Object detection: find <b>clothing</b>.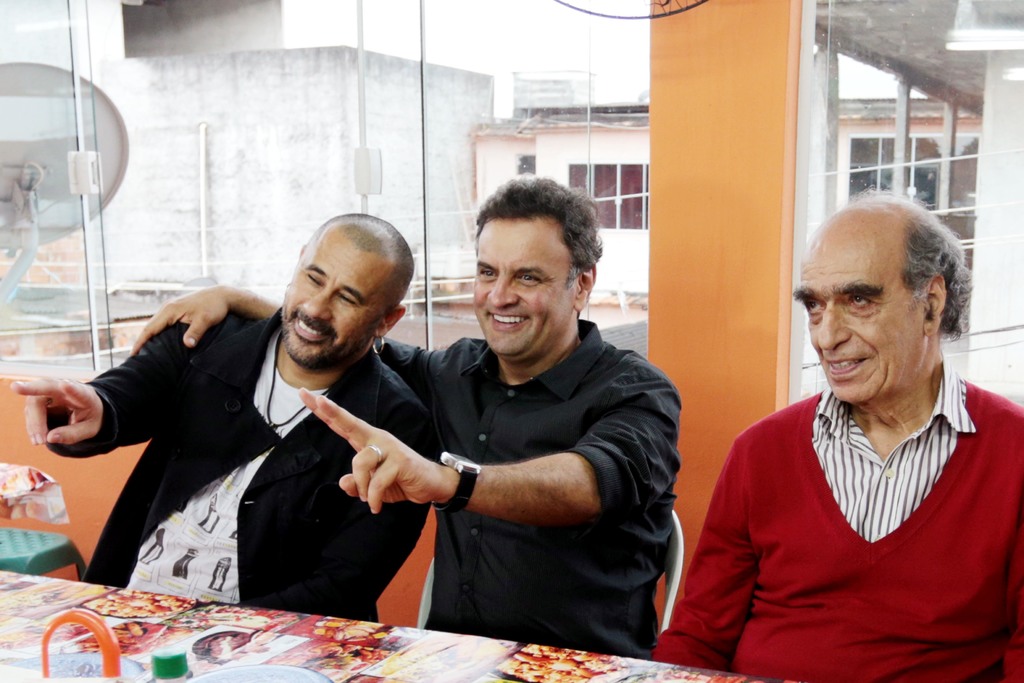
bbox=[687, 347, 1012, 673].
